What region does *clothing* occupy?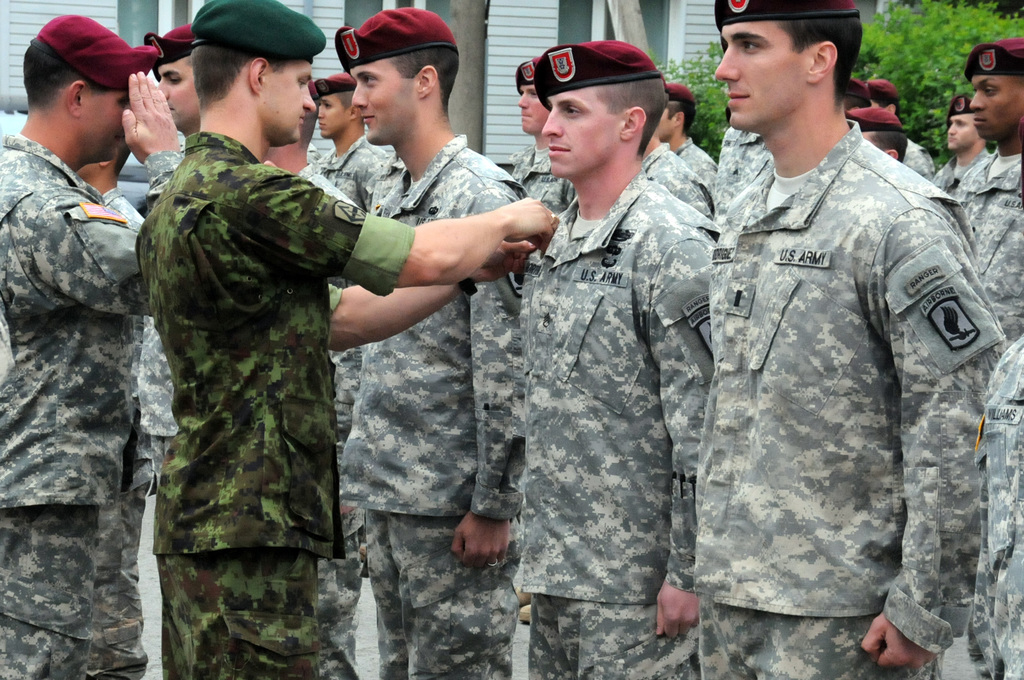
516, 130, 547, 204.
